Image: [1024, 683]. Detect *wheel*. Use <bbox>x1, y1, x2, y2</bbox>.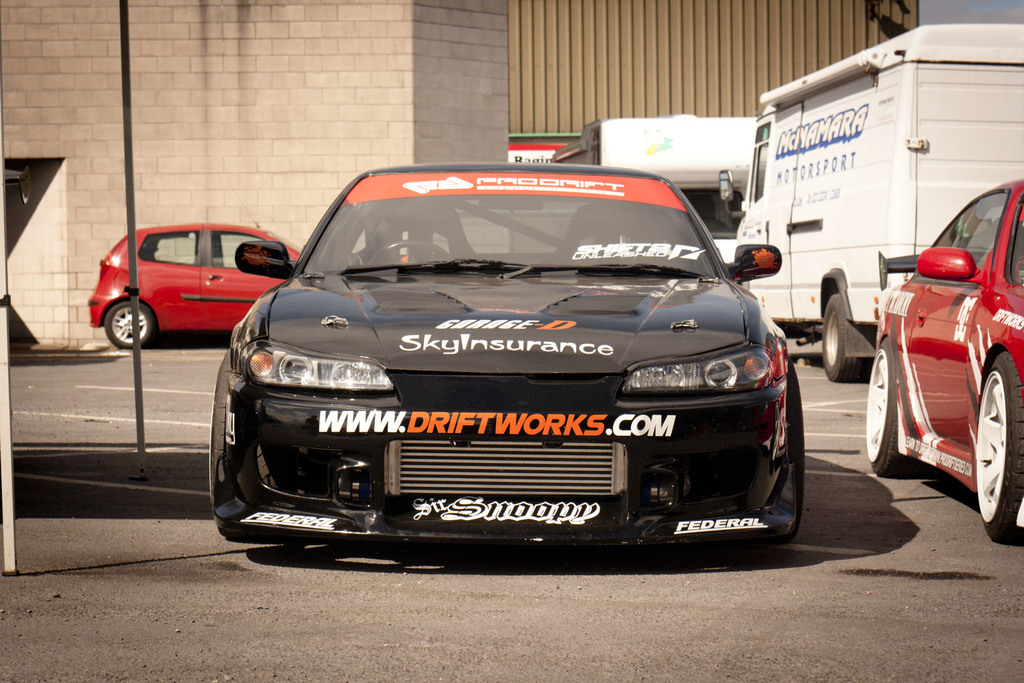
<bbox>812, 301, 870, 380</bbox>.
